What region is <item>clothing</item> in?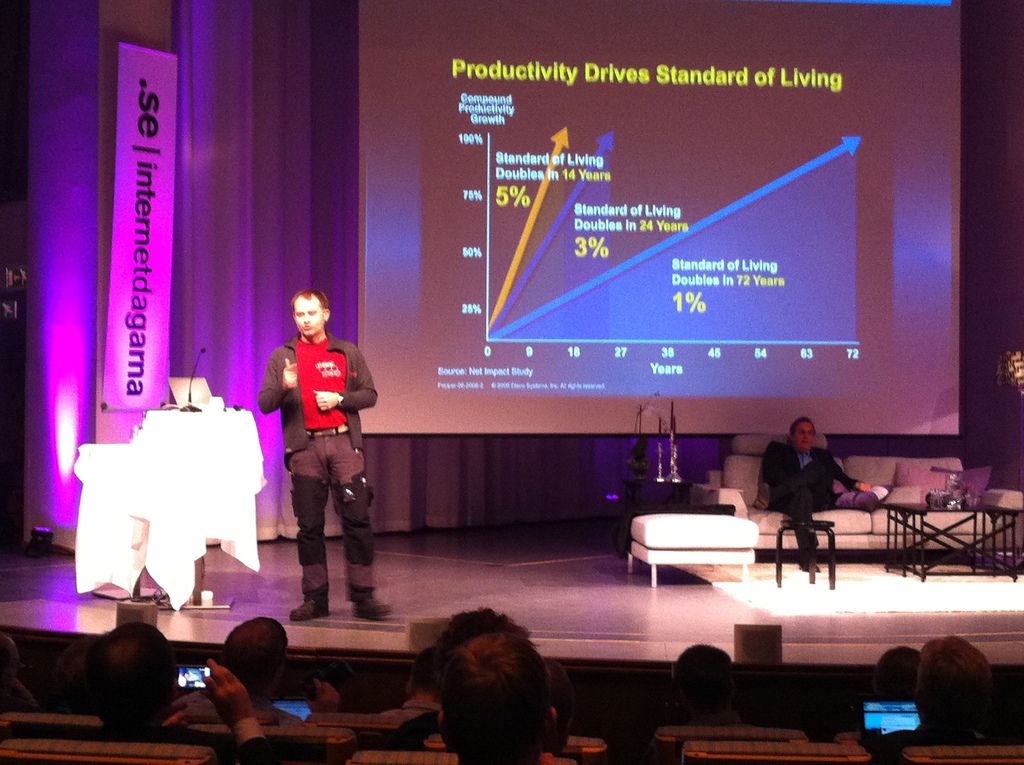
box=[263, 298, 375, 600].
